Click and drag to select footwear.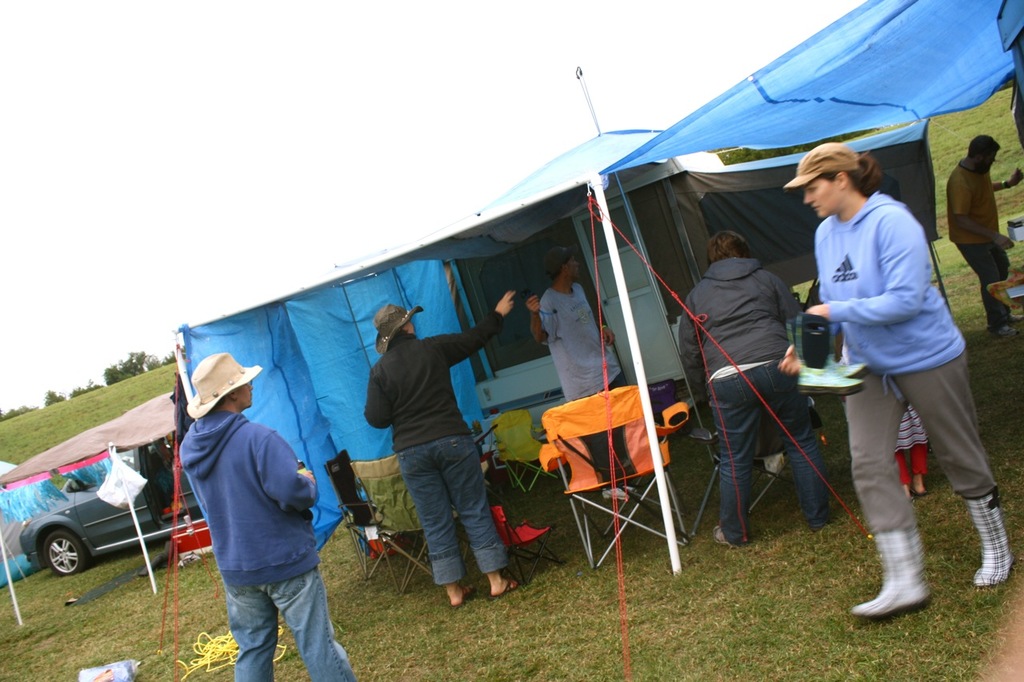
Selection: region(711, 524, 738, 547).
